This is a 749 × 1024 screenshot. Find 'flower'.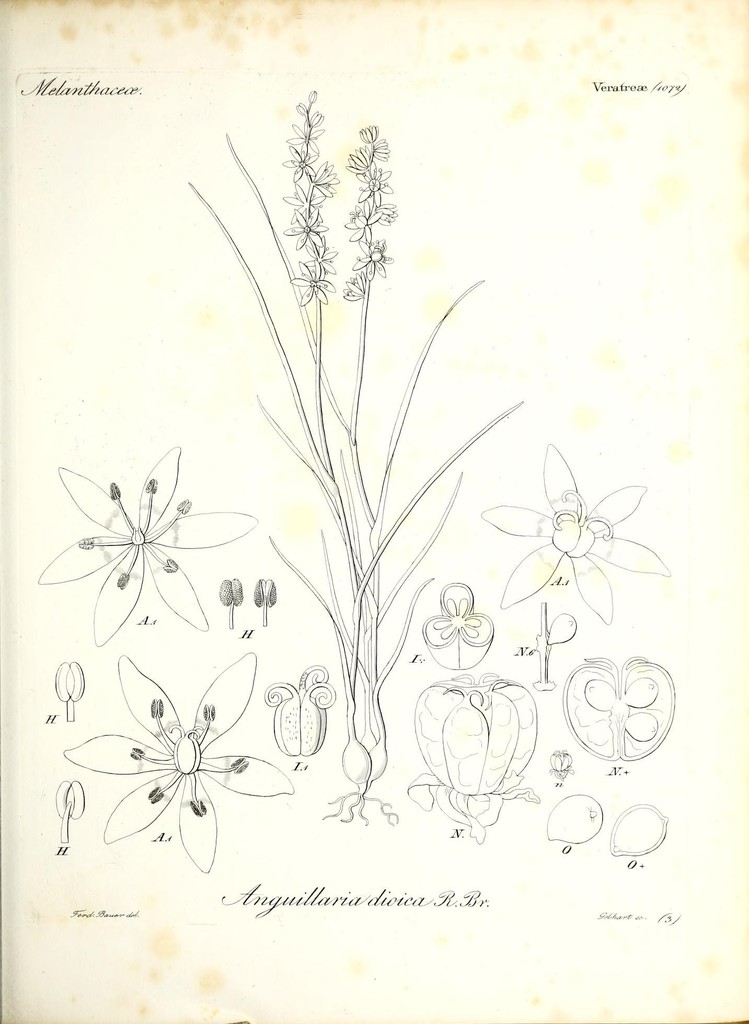
Bounding box: detection(292, 259, 334, 309).
